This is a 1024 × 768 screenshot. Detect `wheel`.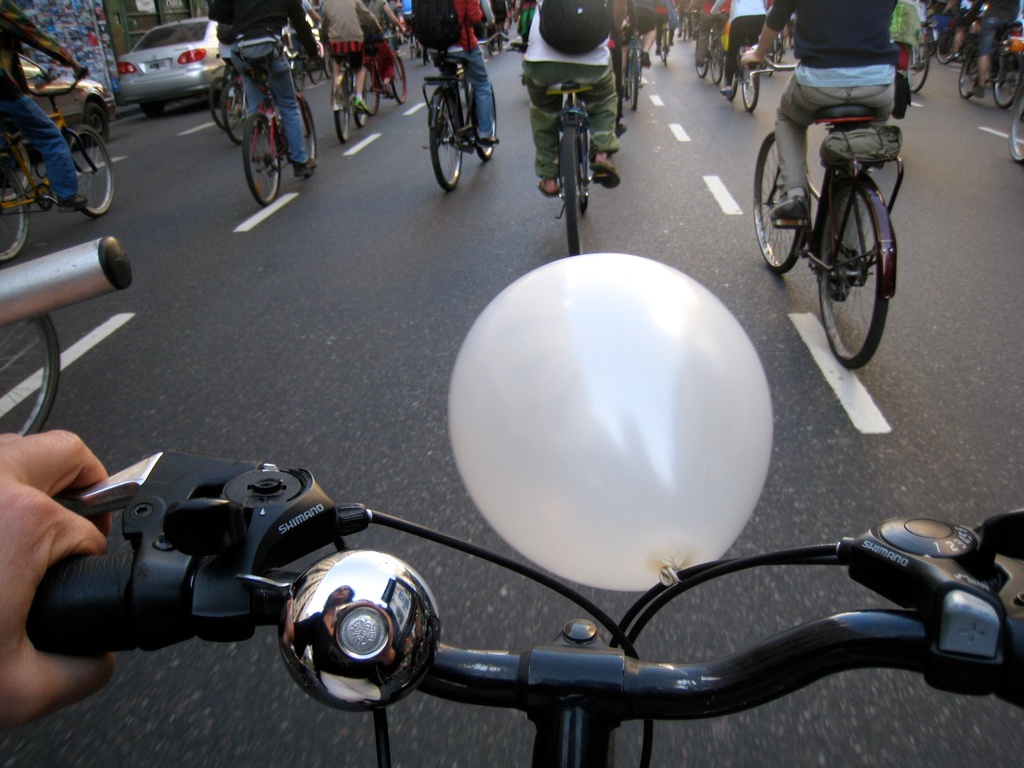
822, 163, 895, 362.
